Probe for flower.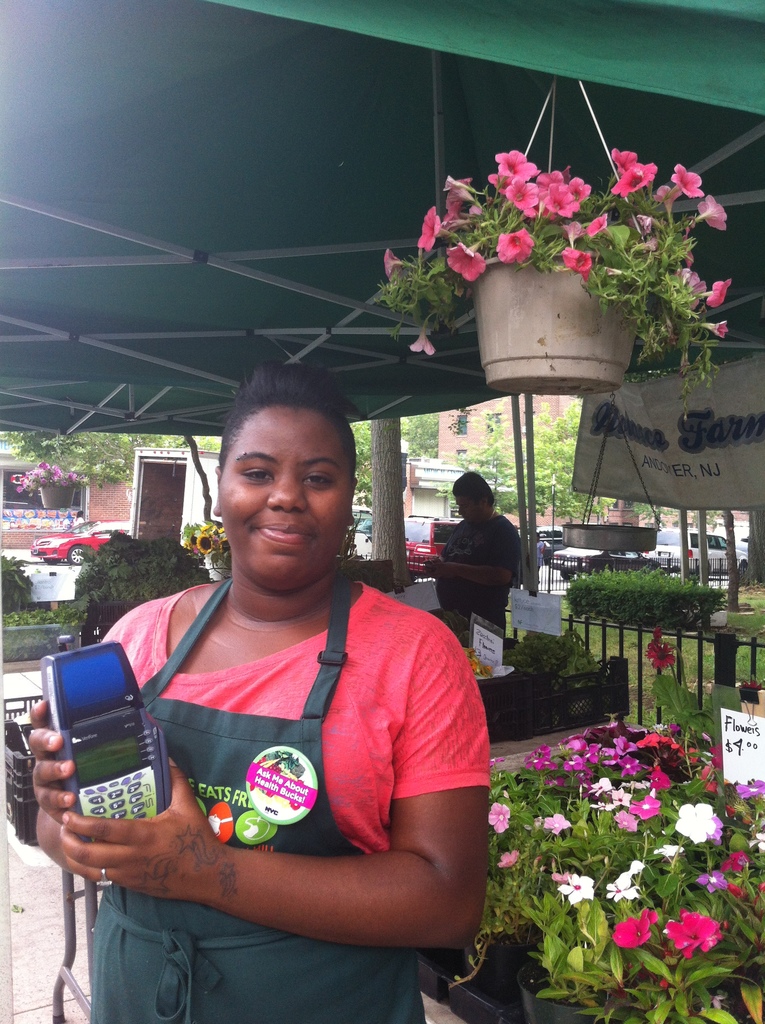
Probe result: Rect(613, 159, 657, 199).
